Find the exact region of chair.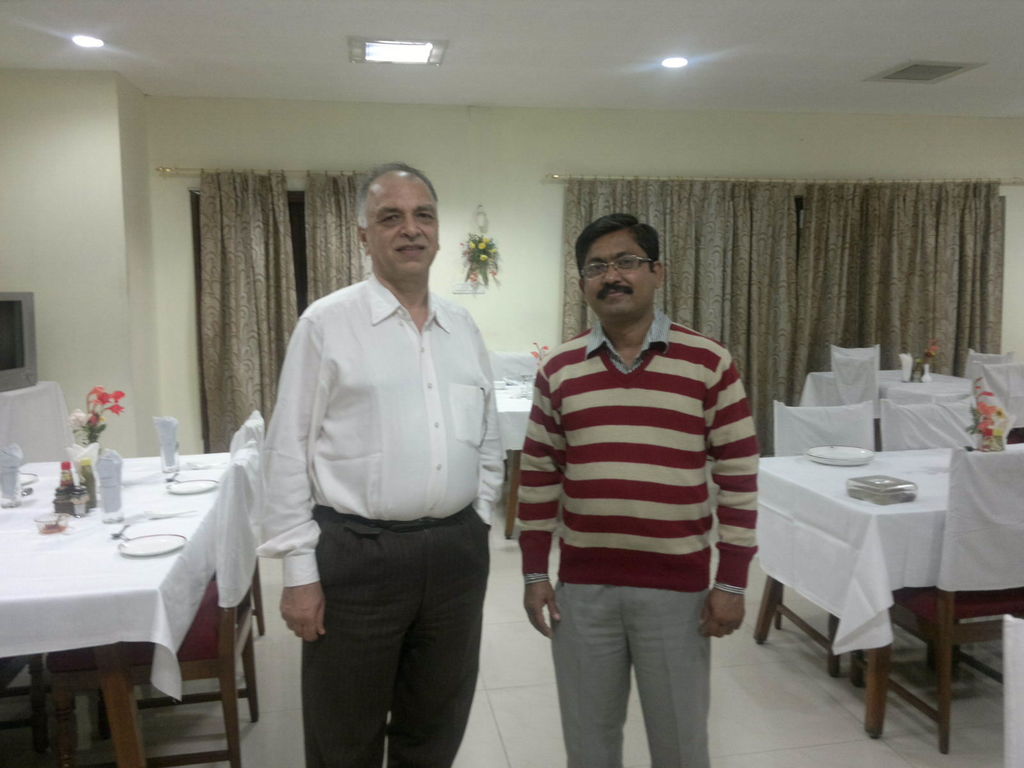
Exact region: bbox=[230, 404, 271, 636].
